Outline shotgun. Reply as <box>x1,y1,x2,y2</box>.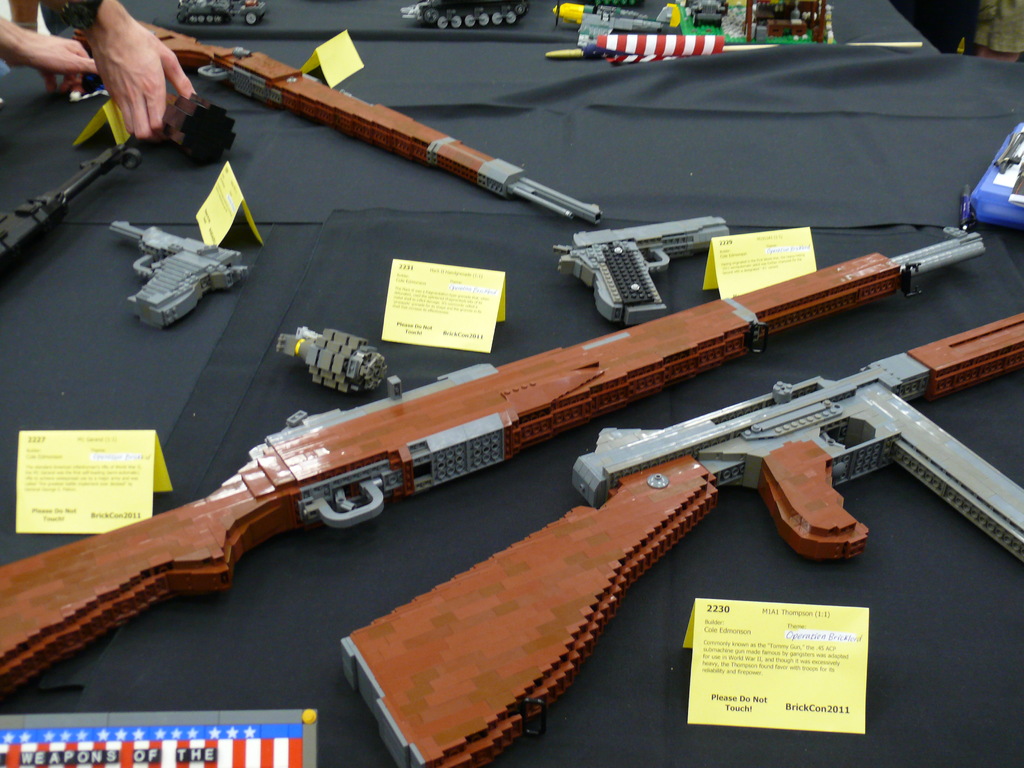
<box>108,218,252,329</box>.
